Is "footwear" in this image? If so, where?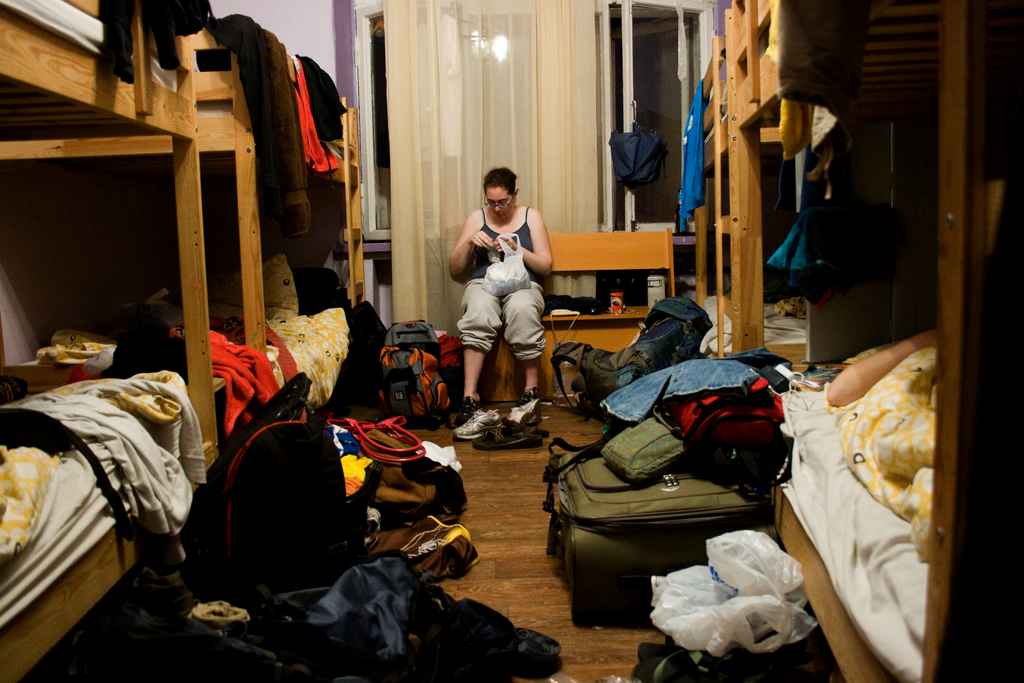
Yes, at pyautogui.locateOnScreen(510, 403, 539, 428).
